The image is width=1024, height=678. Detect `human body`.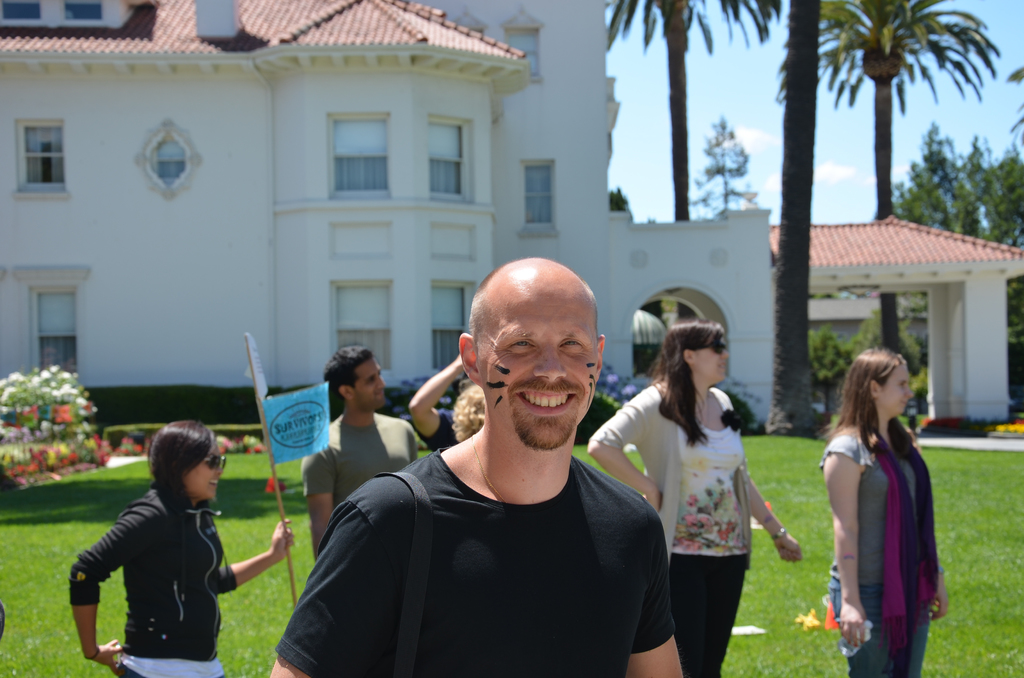
Detection: [274, 257, 687, 675].
